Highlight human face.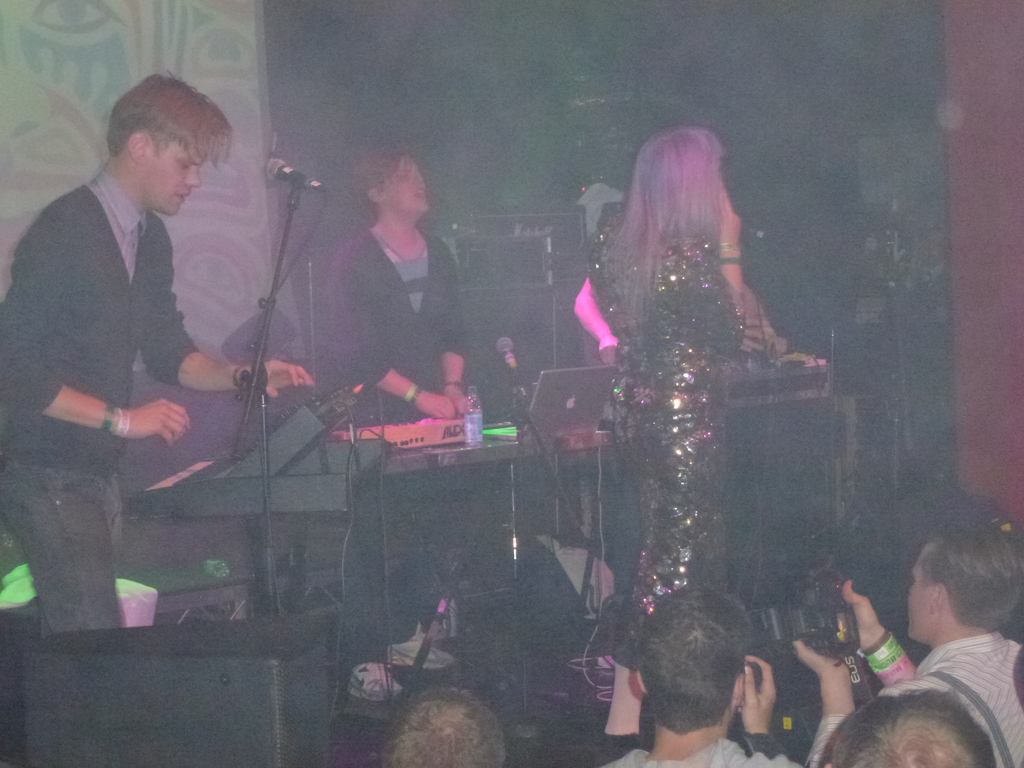
Highlighted region: l=149, t=150, r=202, b=214.
